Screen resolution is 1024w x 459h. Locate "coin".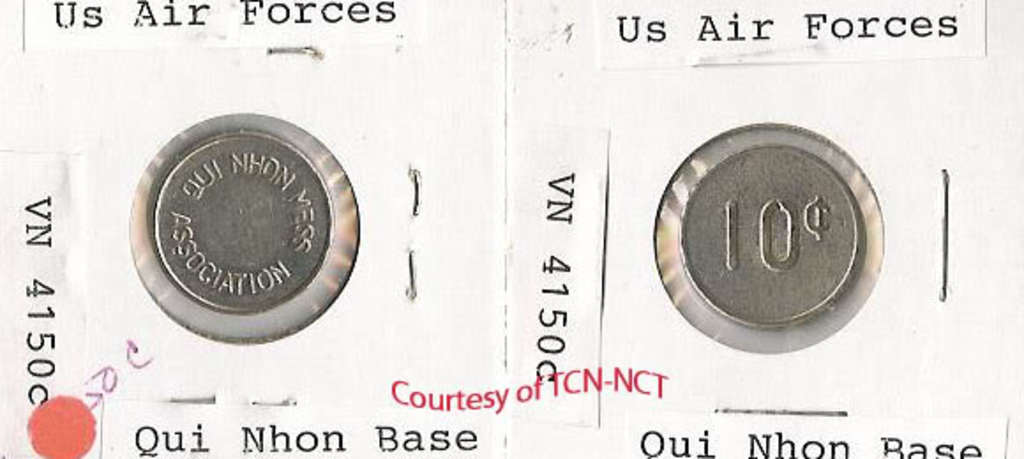
[650, 117, 888, 355].
